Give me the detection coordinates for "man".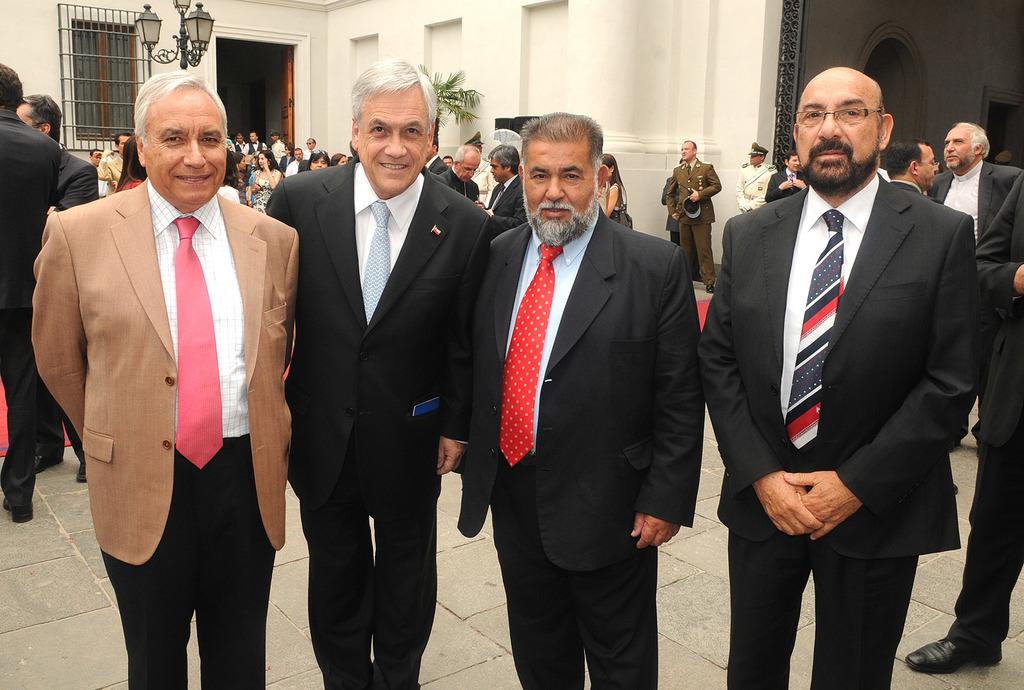
Rect(993, 150, 1012, 166).
